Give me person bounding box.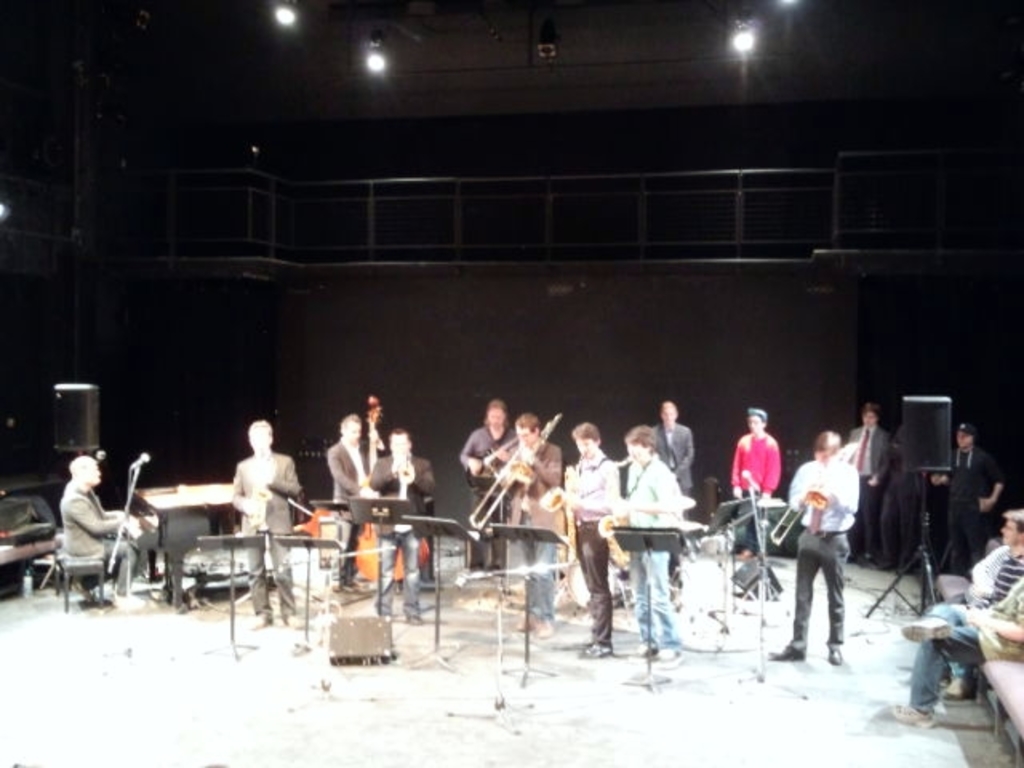
box=[224, 416, 299, 634].
